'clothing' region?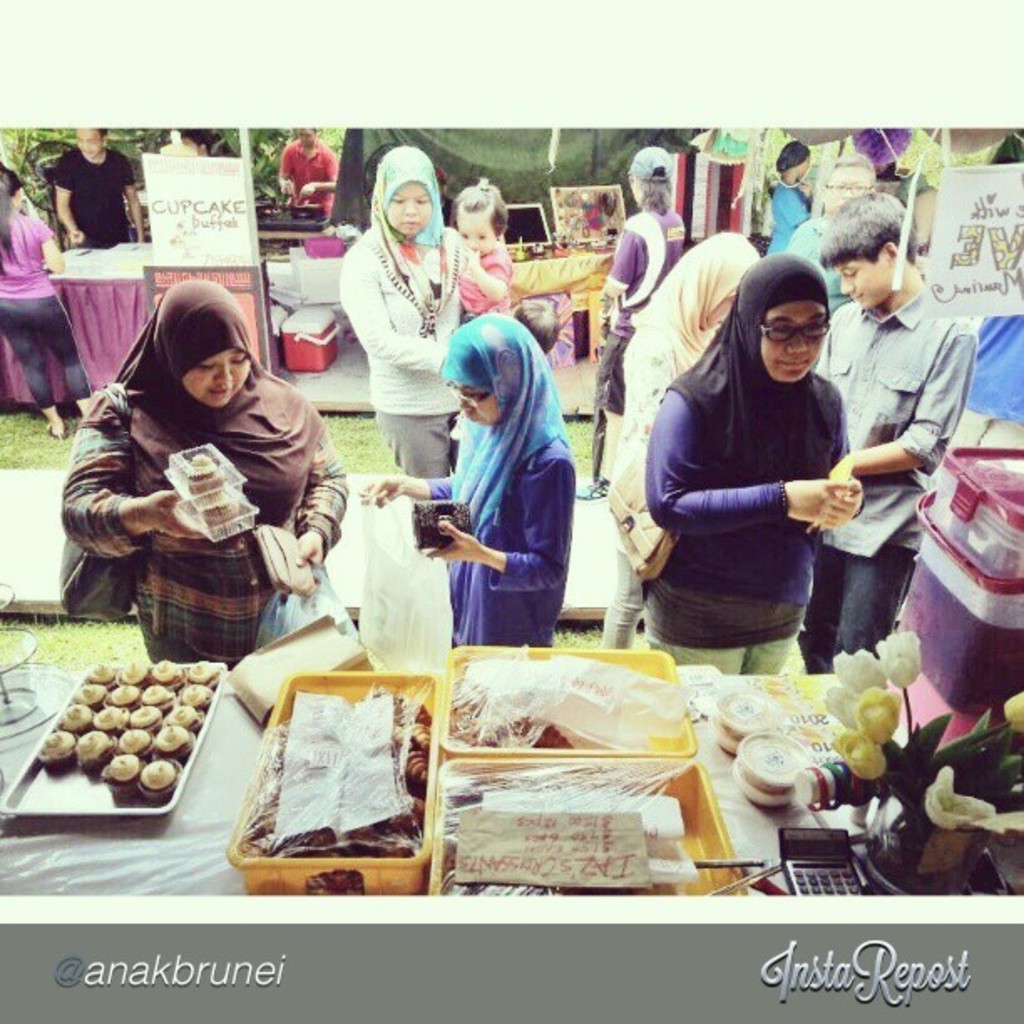
locate(328, 149, 468, 492)
